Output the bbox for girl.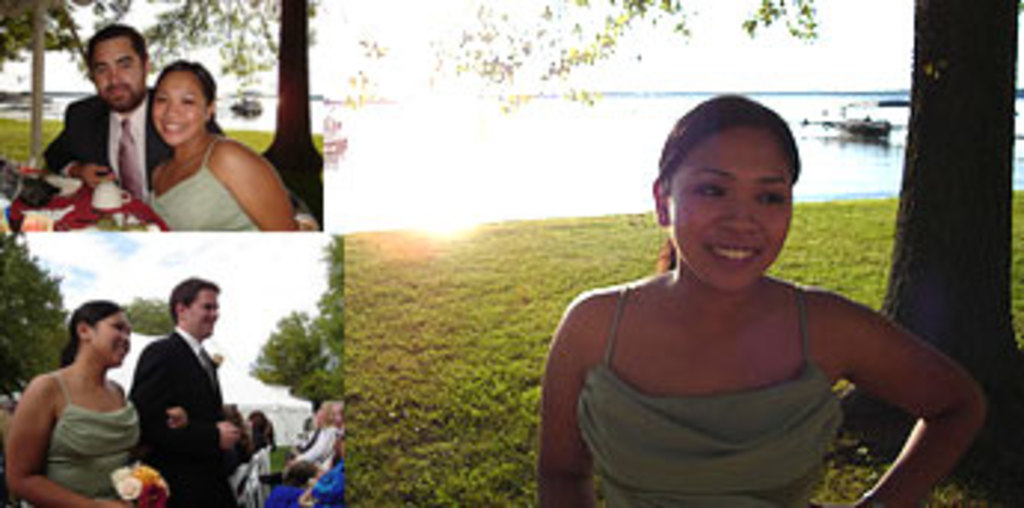
{"x1": 137, "y1": 59, "x2": 303, "y2": 232}.
